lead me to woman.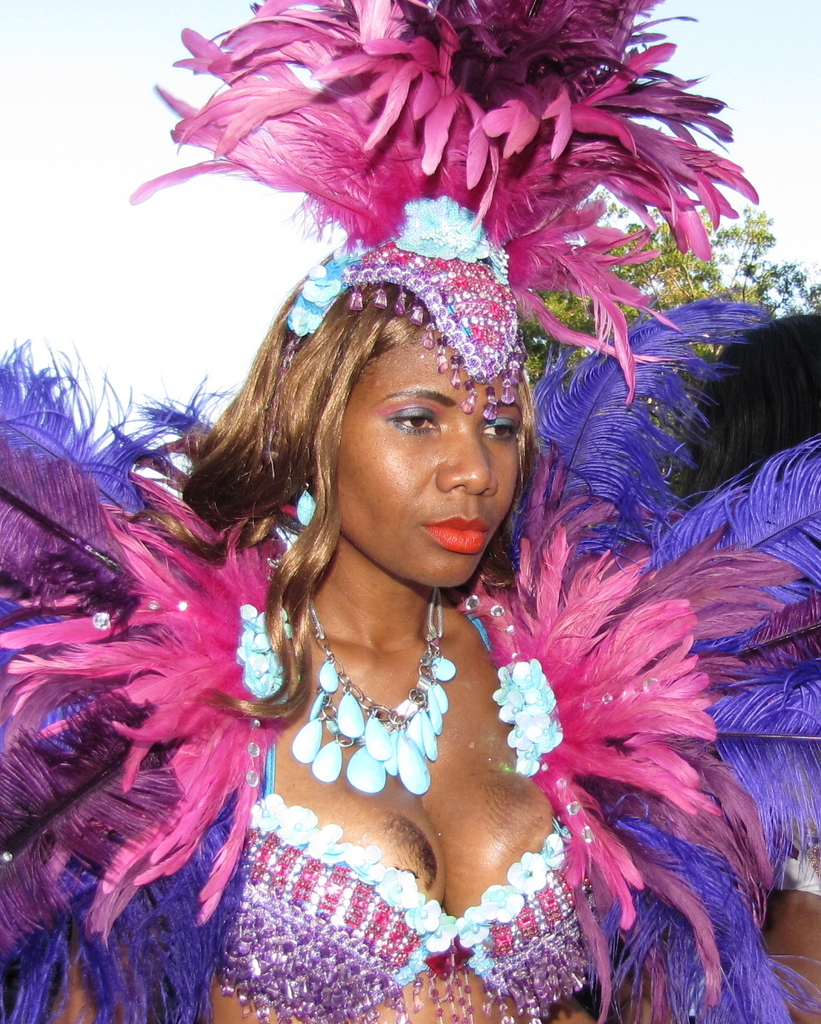
Lead to l=0, t=0, r=820, b=1023.
